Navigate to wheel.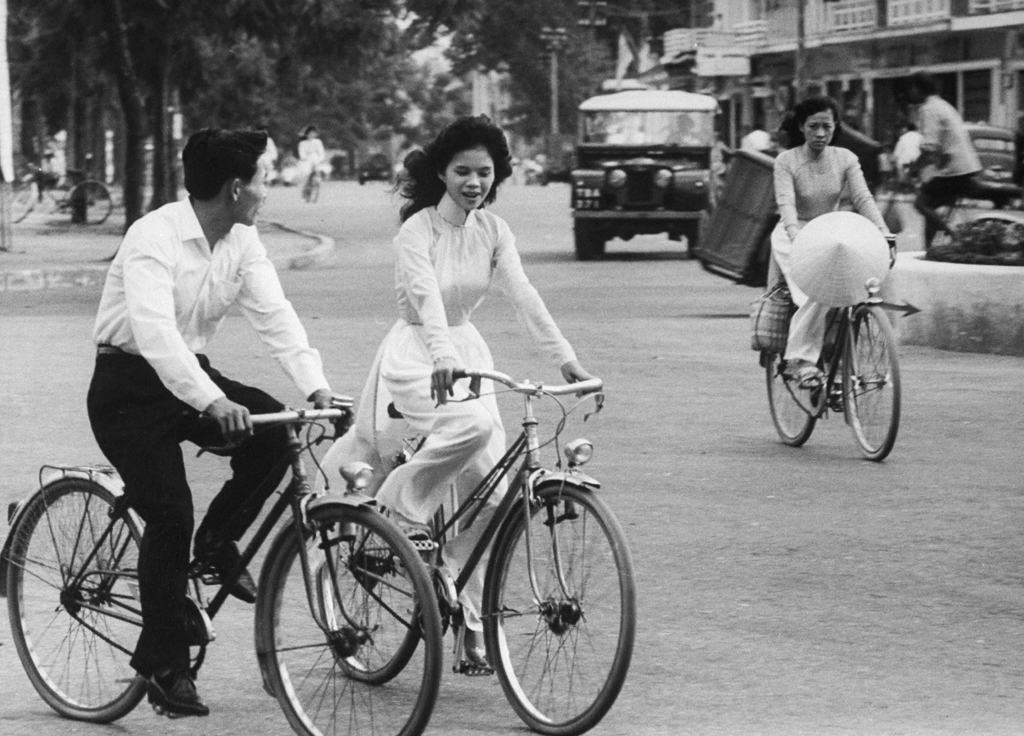
Navigation target: {"x1": 8, "y1": 181, "x2": 31, "y2": 222}.
